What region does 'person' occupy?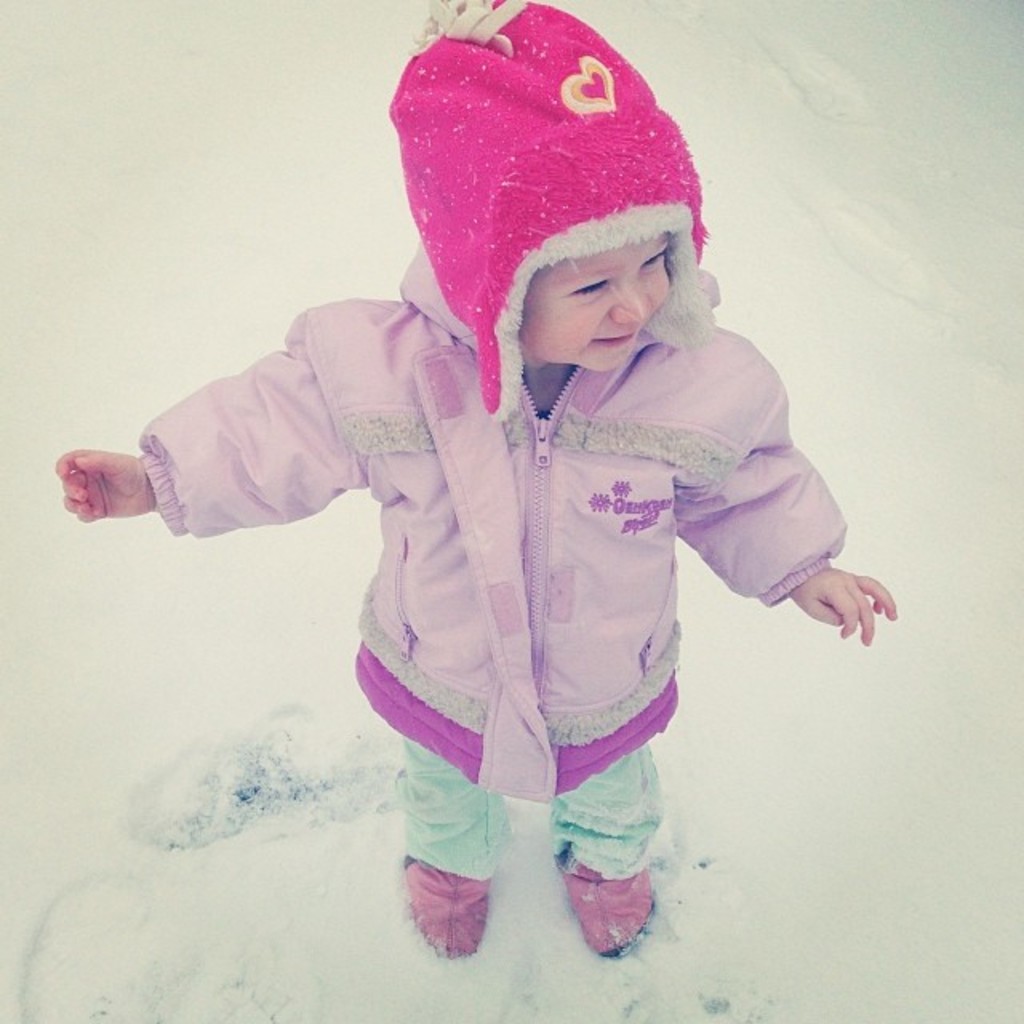
{"x1": 51, "y1": 0, "x2": 896, "y2": 966}.
